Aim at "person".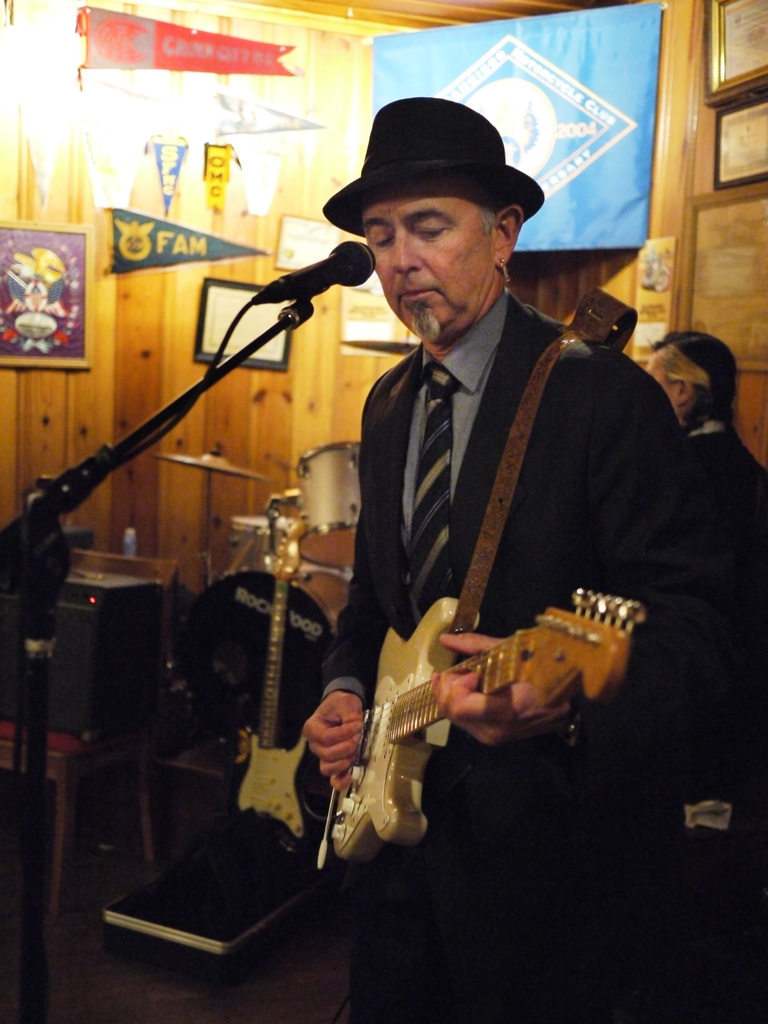
Aimed at 637,323,767,872.
